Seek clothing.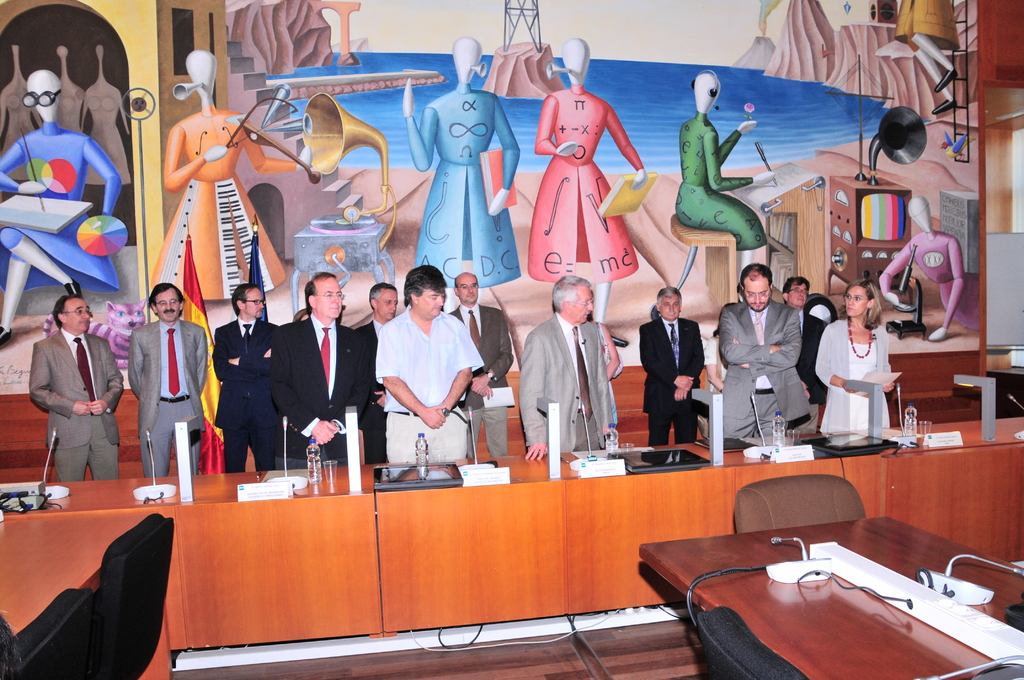
792:293:834:404.
